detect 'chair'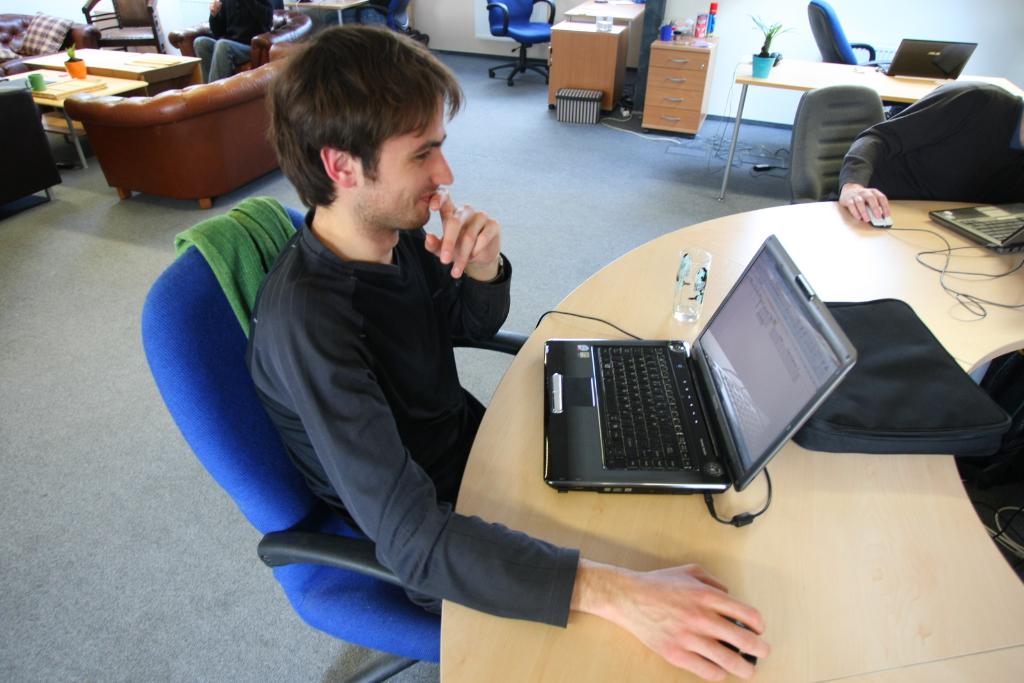
{"left": 141, "top": 200, "right": 530, "bottom": 682}
